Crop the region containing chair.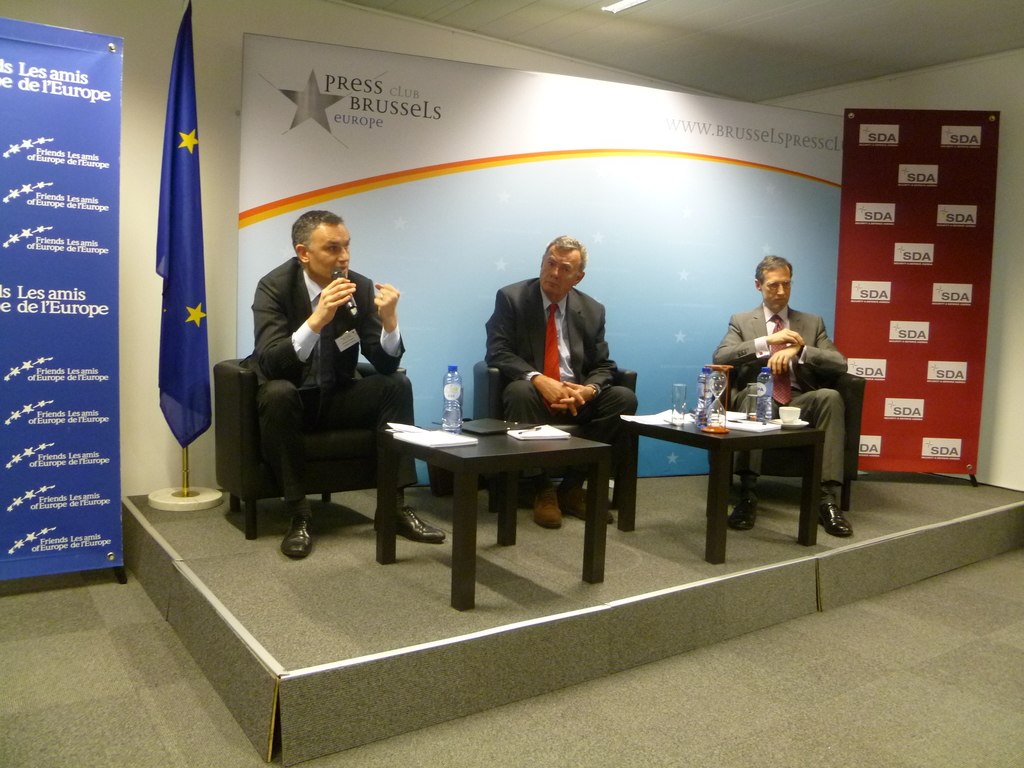
Crop region: (x1=209, y1=354, x2=411, y2=536).
